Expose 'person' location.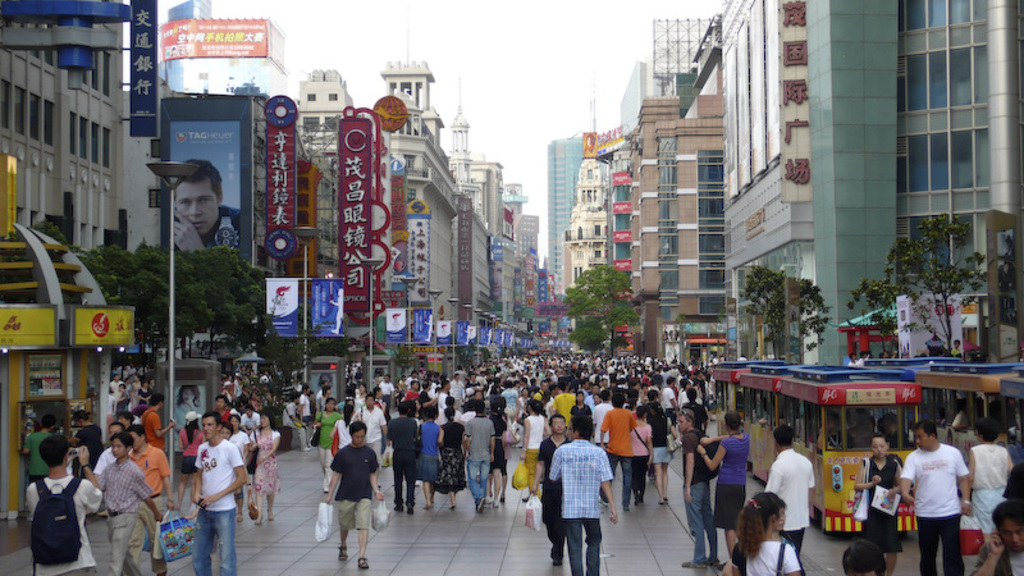
Exposed at x1=527 y1=413 x2=609 y2=575.
